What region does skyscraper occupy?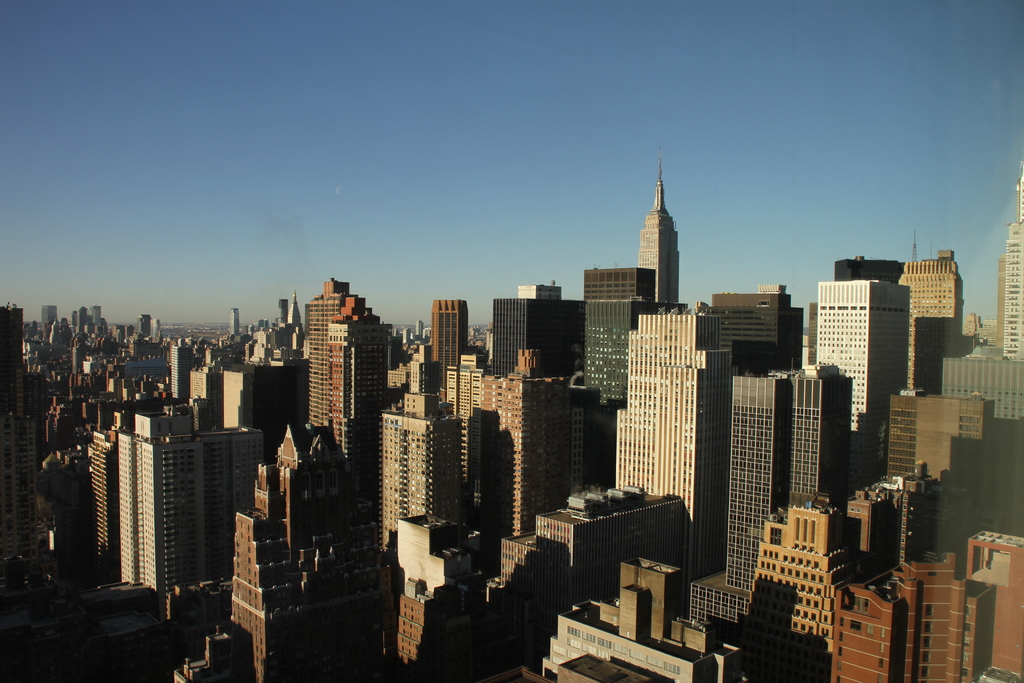
<bbox>887, 528, 1023, 682</bbox>.
